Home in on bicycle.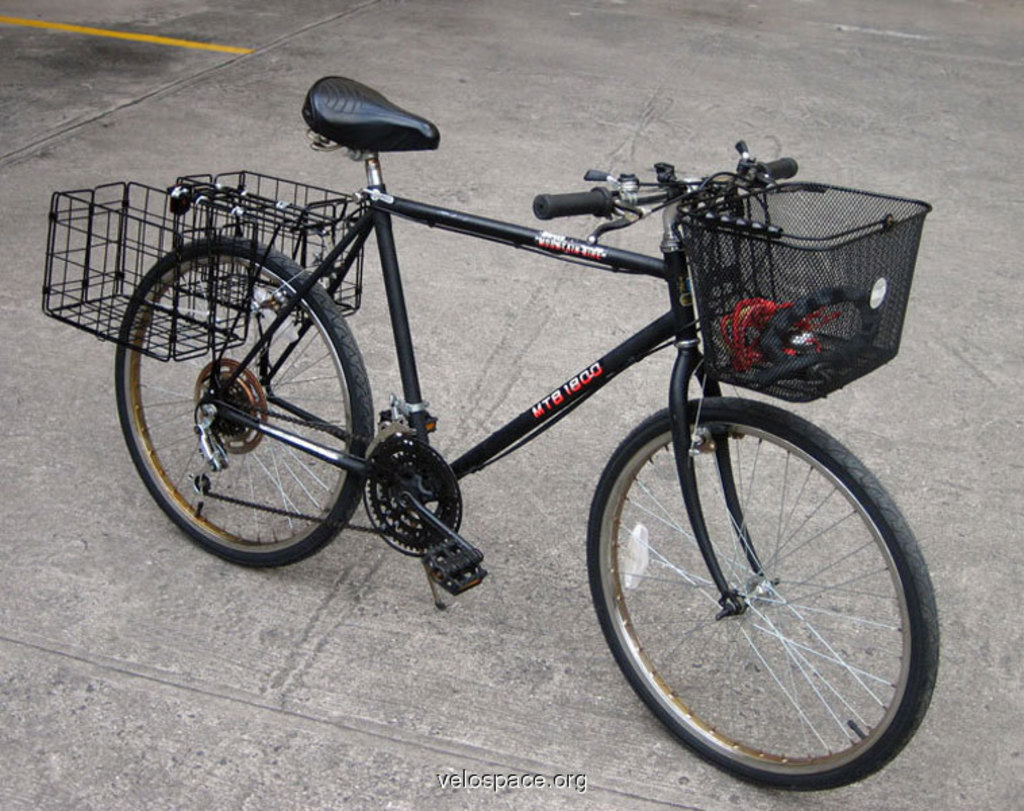
Homed in at <region>104, 77, 928, 758</region>.
